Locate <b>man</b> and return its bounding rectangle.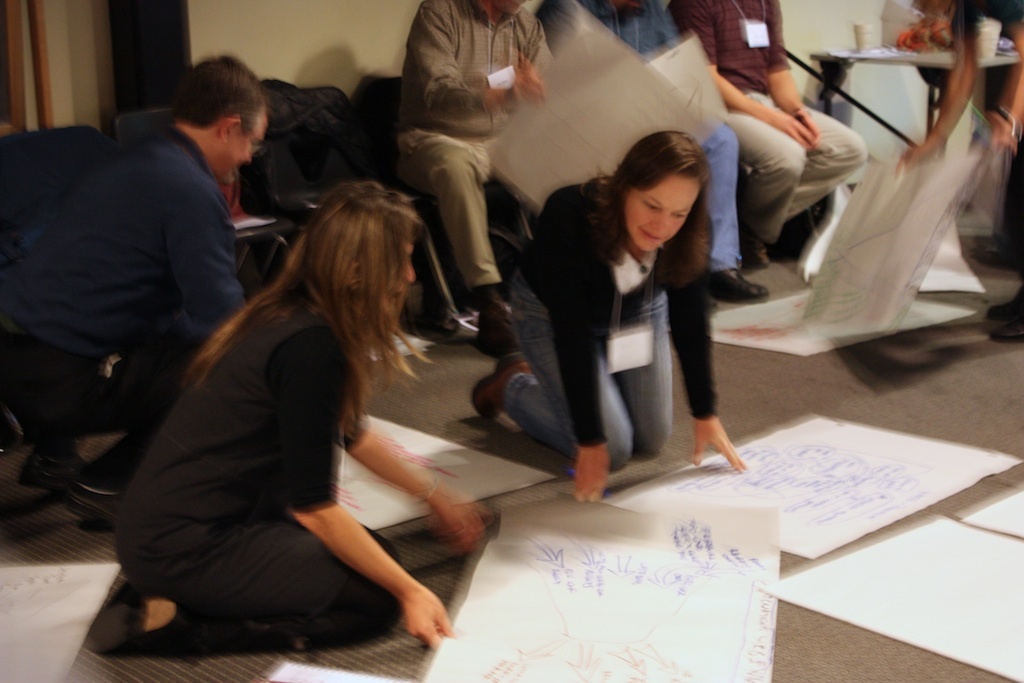
pyautogui.locateOnScreen(394, 0, 558, 361).
